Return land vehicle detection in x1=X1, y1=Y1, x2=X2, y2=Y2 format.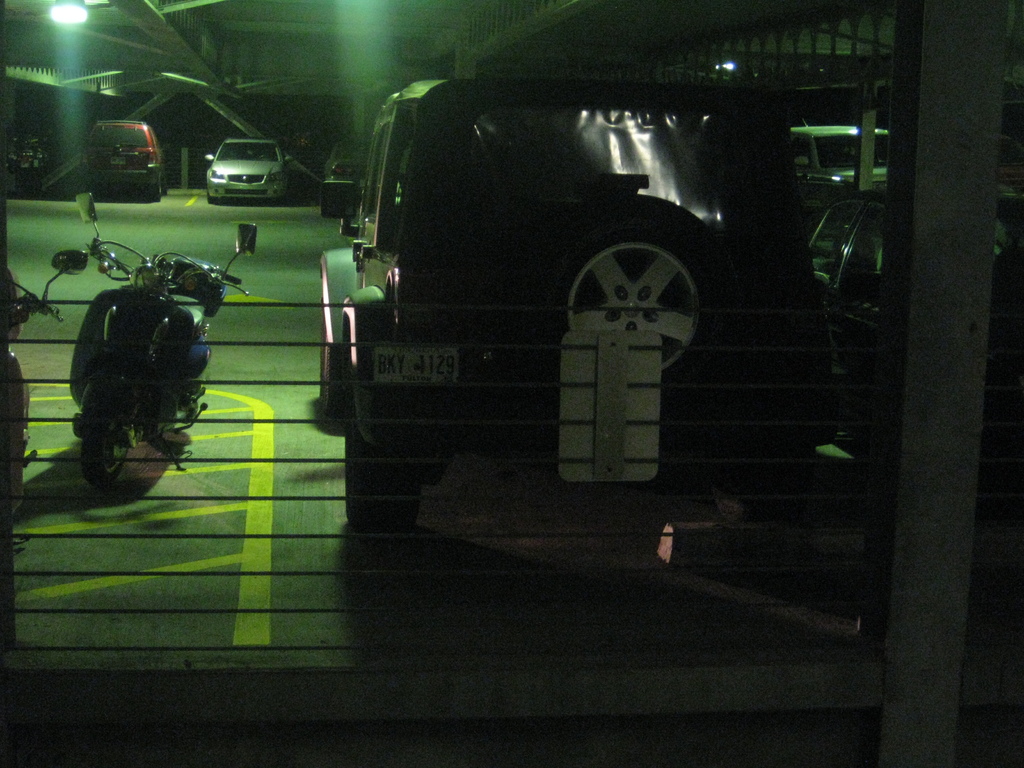
x1=323, y1=138, x2=371, y2=222.
